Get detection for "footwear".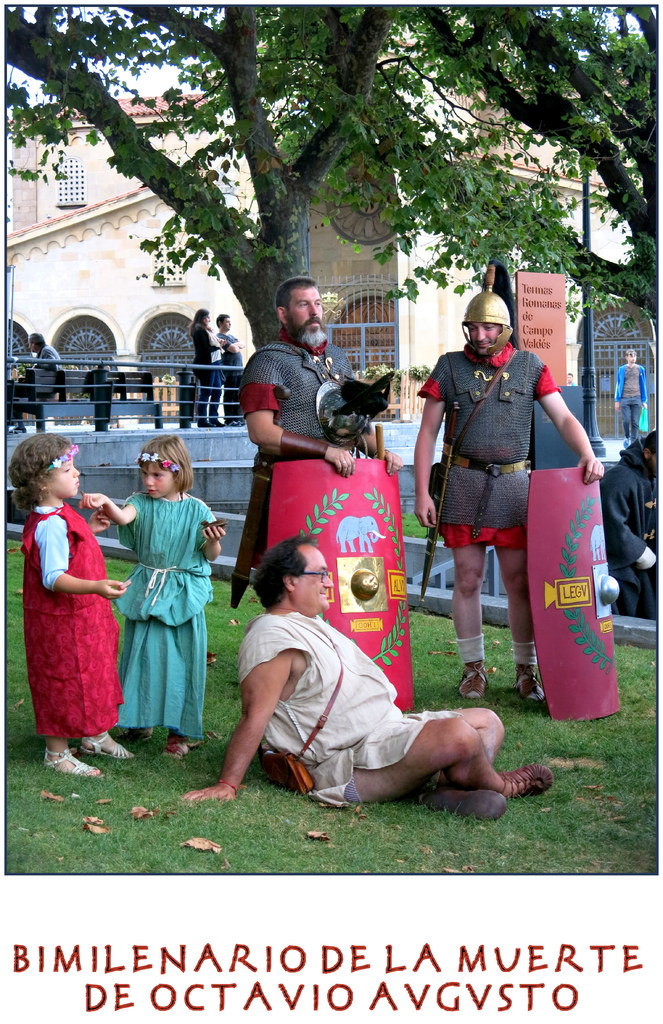
Detection: (495, 764, 551, 800).
